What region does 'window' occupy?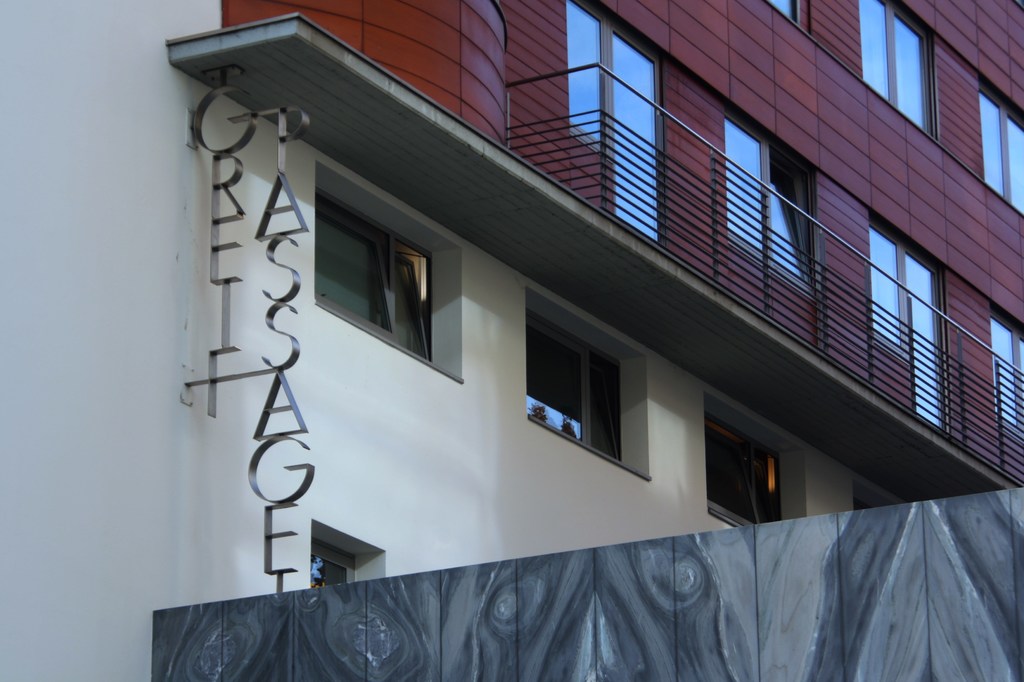
(849,483,899,513).
